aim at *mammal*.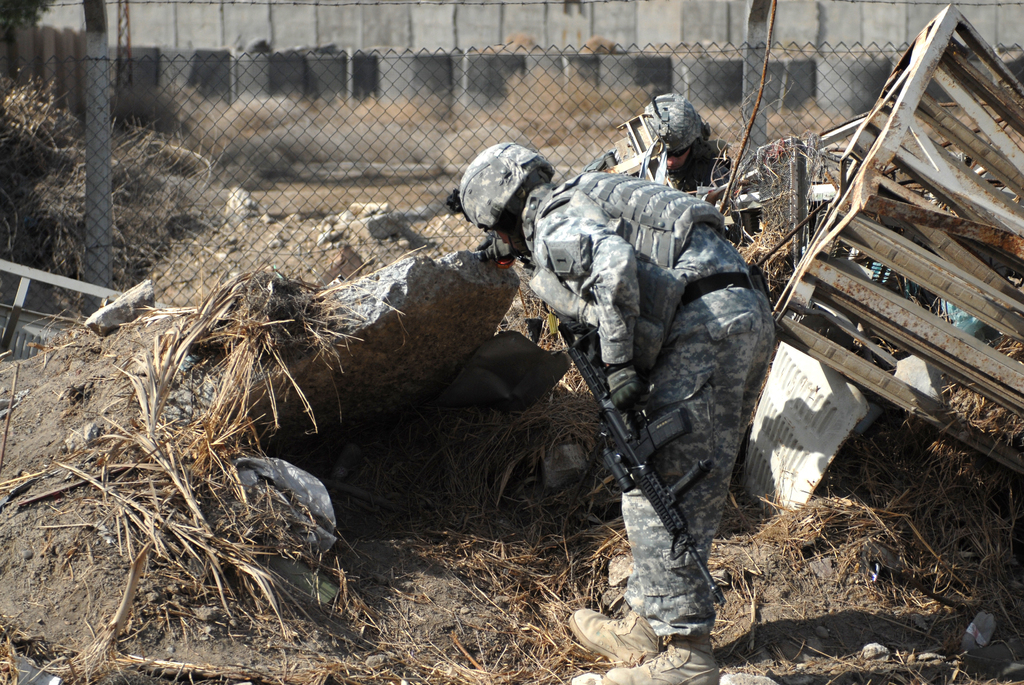
Aimed at rect(401, 146, 813, 601).
